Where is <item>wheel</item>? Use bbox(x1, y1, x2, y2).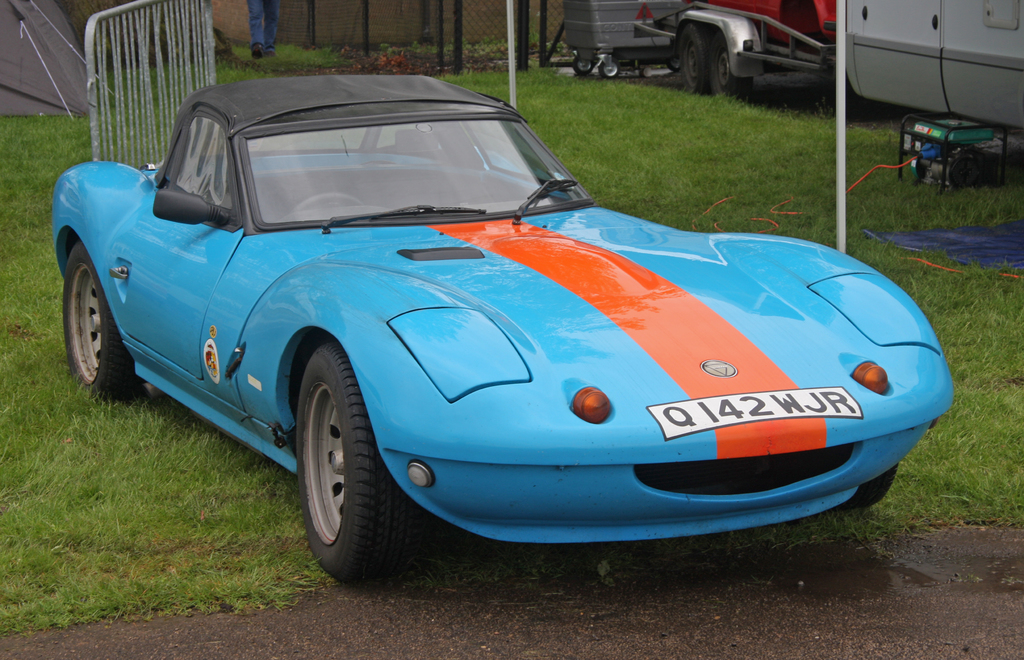
bbox(600, 57, 618, 81).
